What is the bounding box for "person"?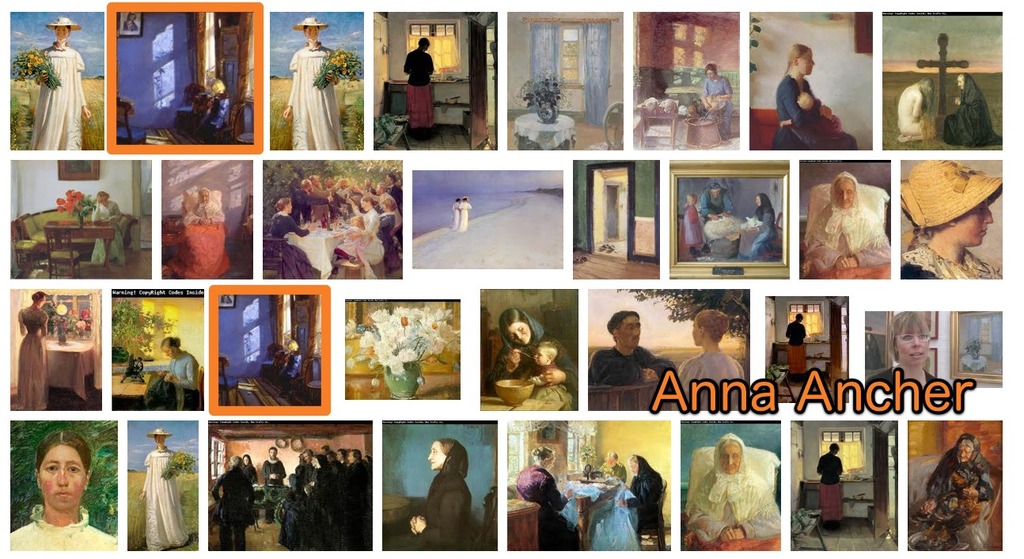
box=[461, 196, 475, 234].
